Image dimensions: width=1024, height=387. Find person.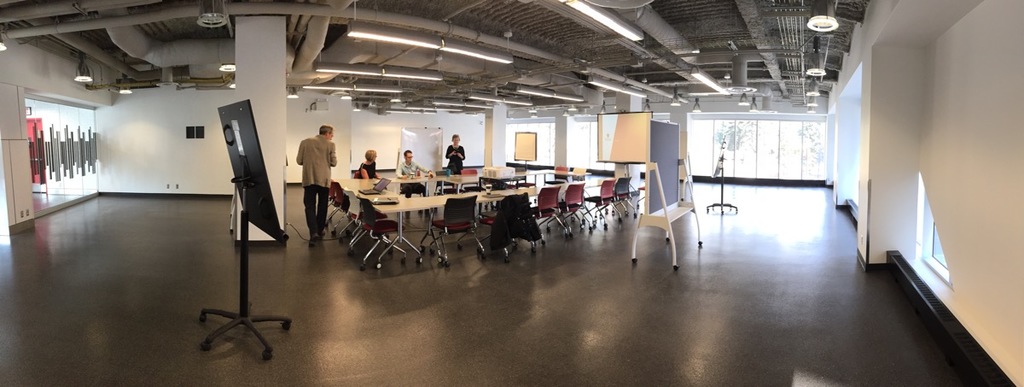
box(294, 122, 339, 244).
